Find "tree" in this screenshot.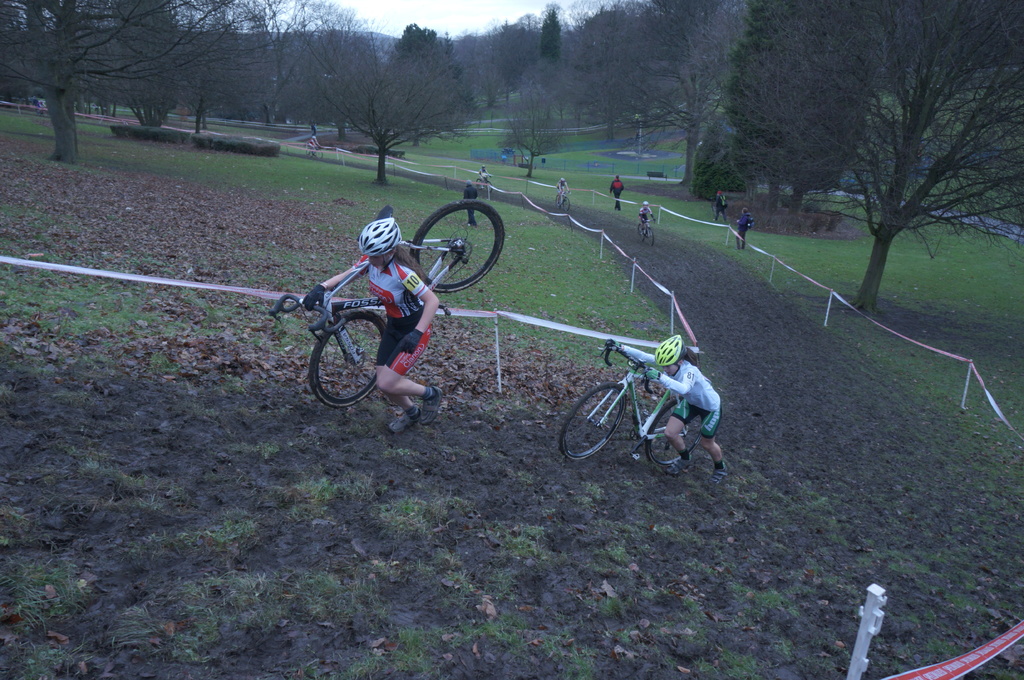
The bounding box for "tree" is left=296, top=0, right=376, bottom=139.
